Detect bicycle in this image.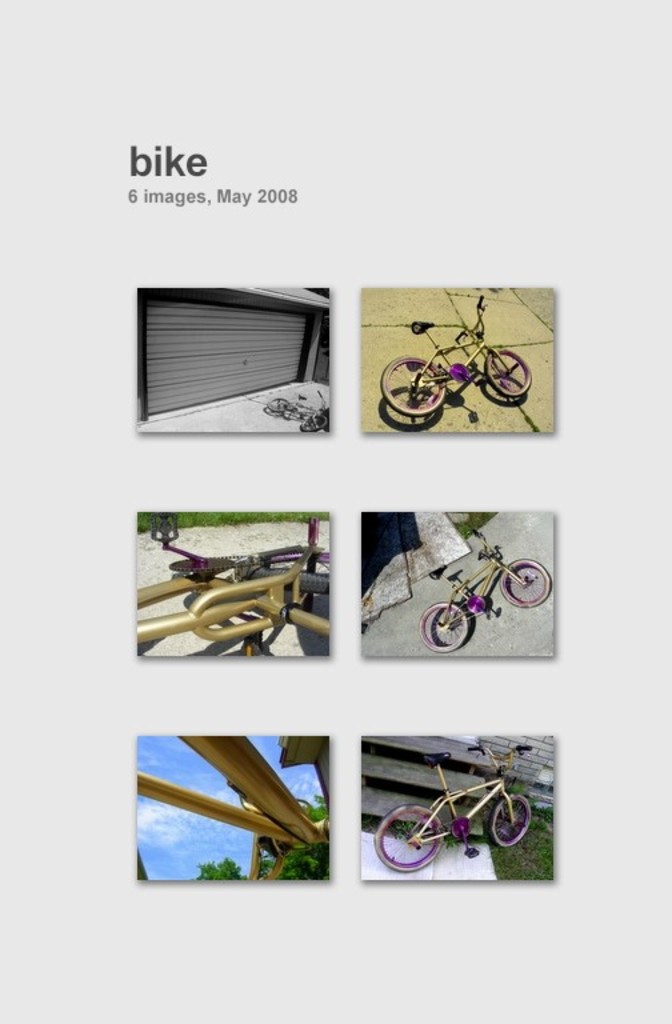
Detection: <box>135,733,331,884</box>.
